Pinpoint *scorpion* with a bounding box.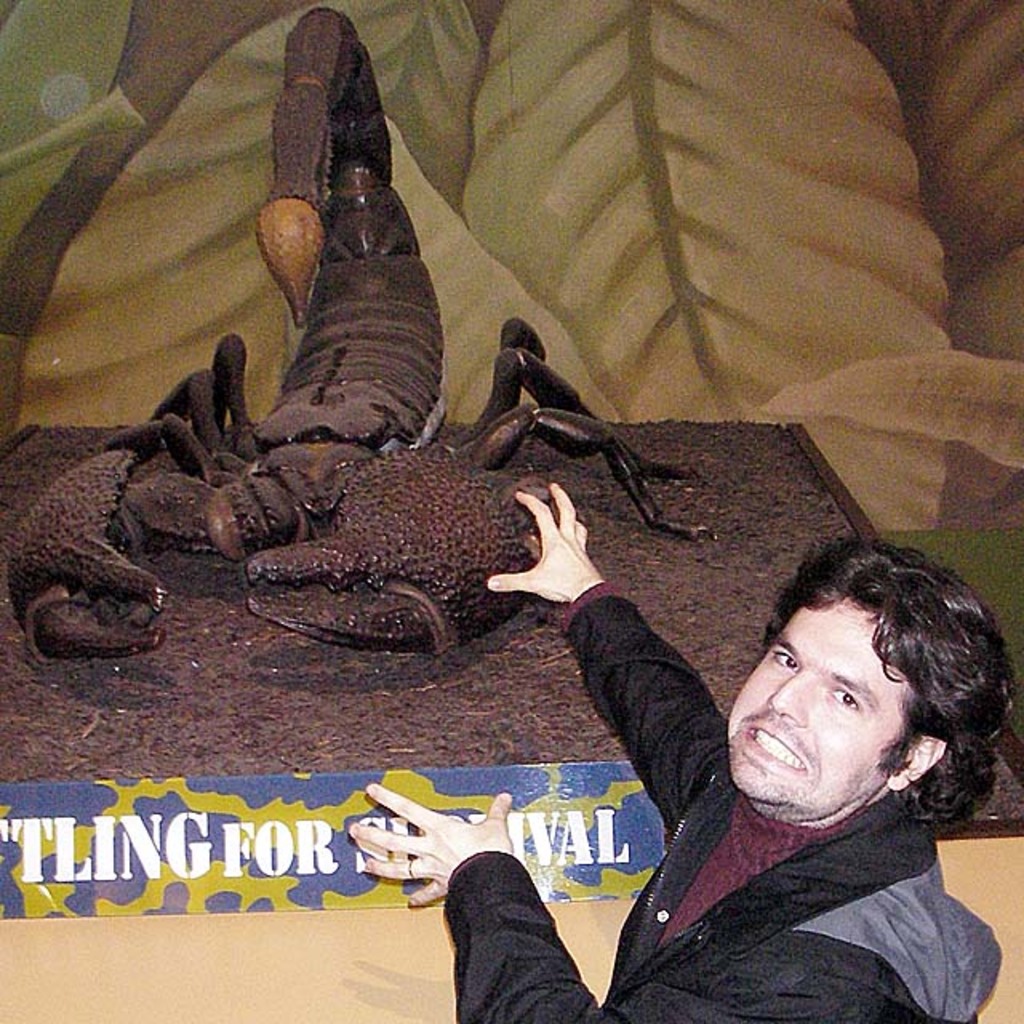
x1=0 y1=6 x2=709 y2=669.
